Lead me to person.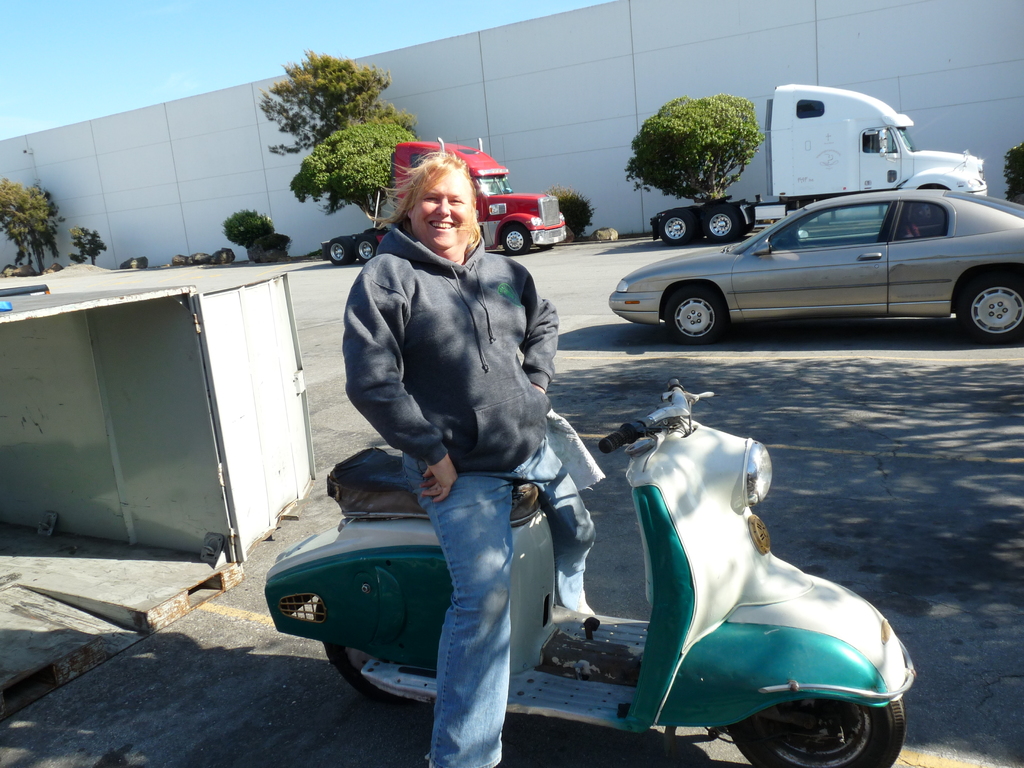
Lead to <bbox>342, 132, 583, 722</bbox>.
